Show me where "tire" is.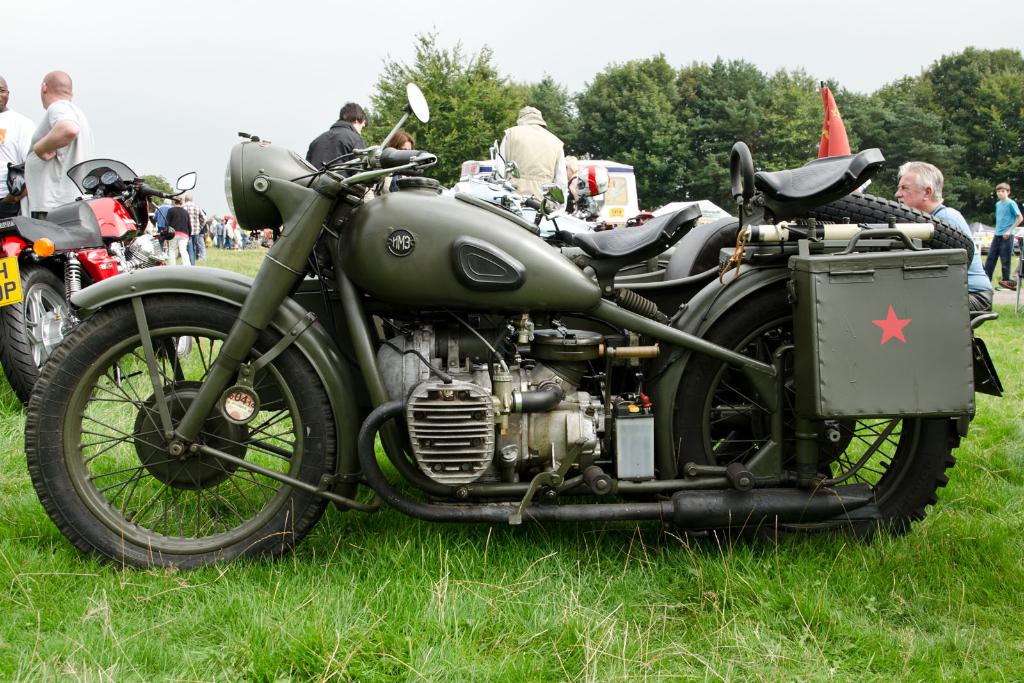
"tire" is at left=1, top=263, right=68, bottom=403.
